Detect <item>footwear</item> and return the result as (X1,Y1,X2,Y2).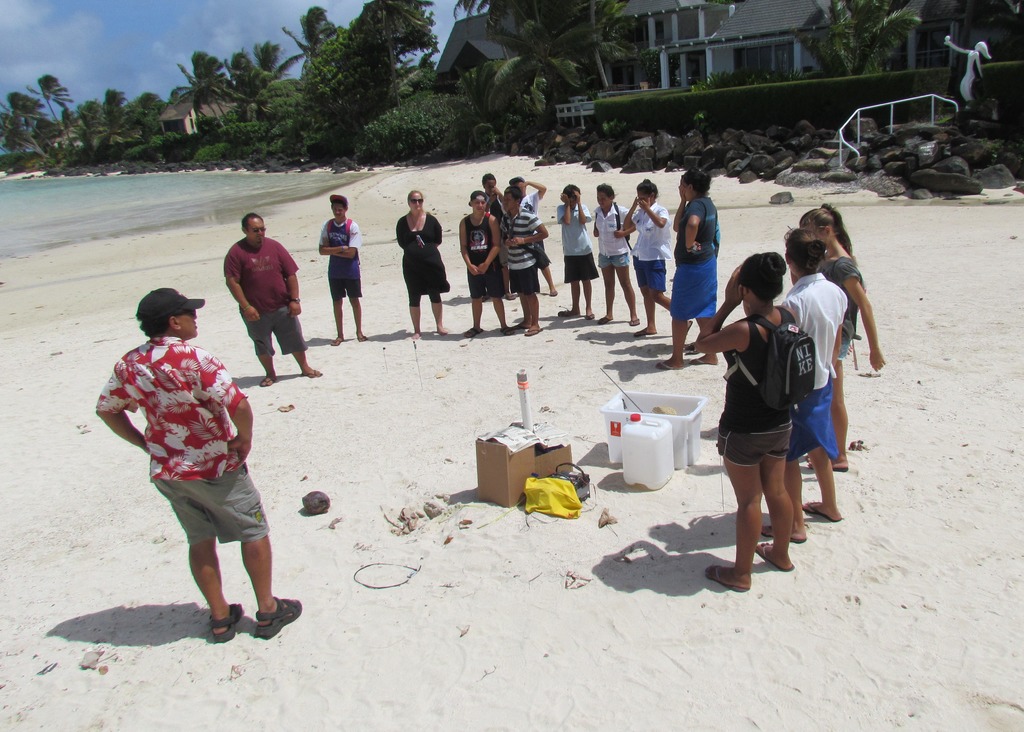
(356,331,367,341).
